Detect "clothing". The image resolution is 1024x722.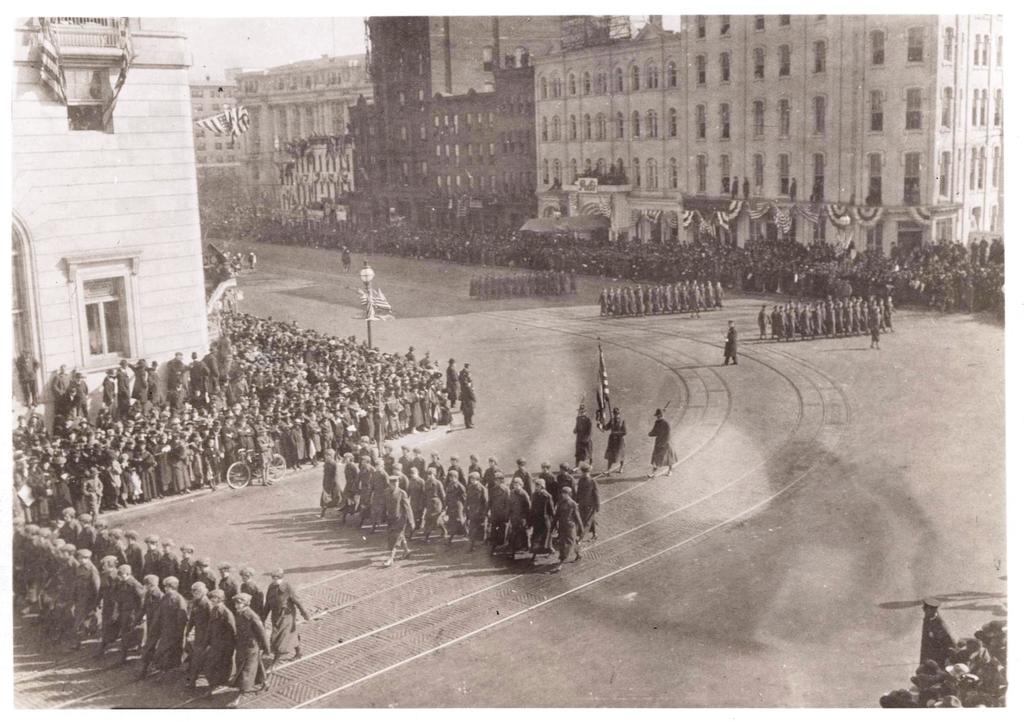
[473, 461, 482, 477].
